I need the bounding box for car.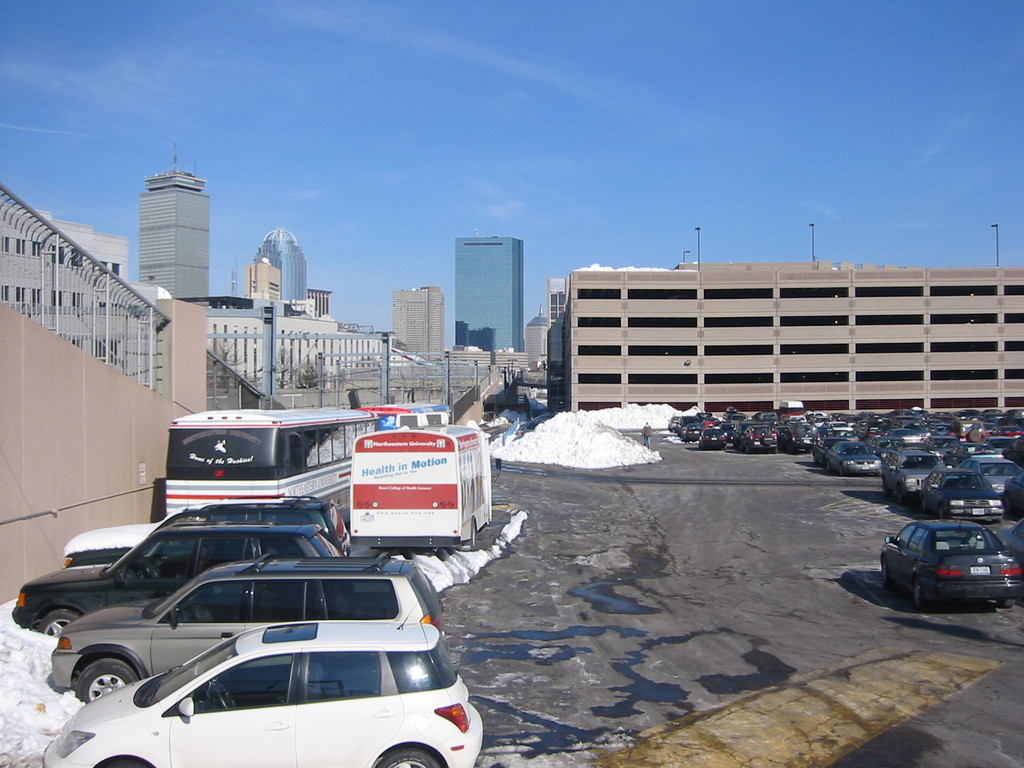
Here it is: x1=1000, y1=518, x2=1023, y2=577.
